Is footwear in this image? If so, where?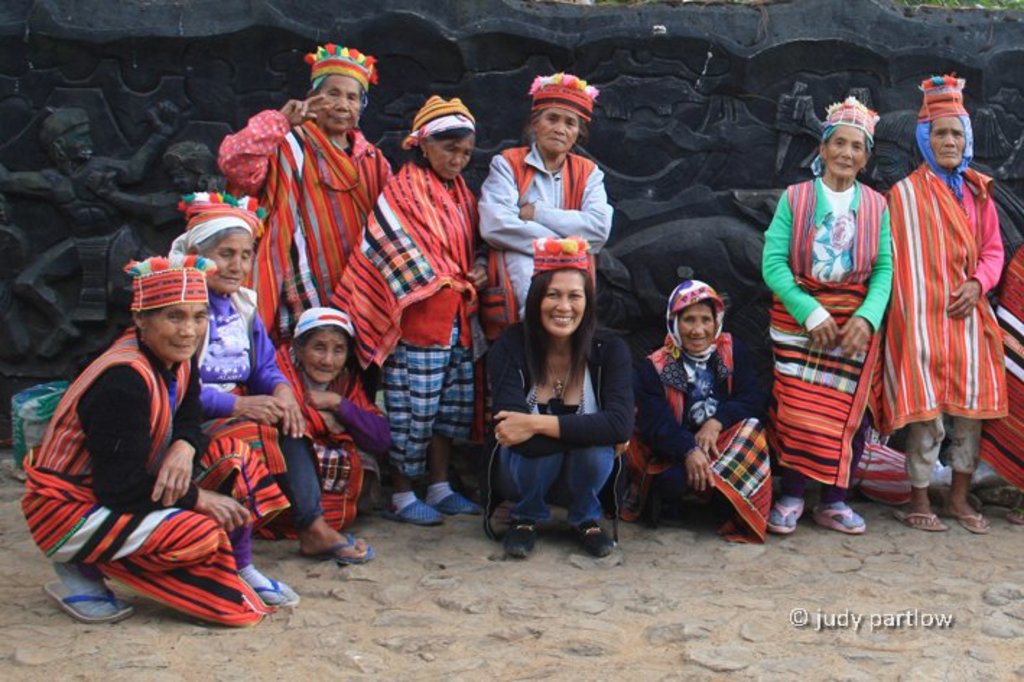
Yes, at (left=423, top=491, right=487, bottom=520).
